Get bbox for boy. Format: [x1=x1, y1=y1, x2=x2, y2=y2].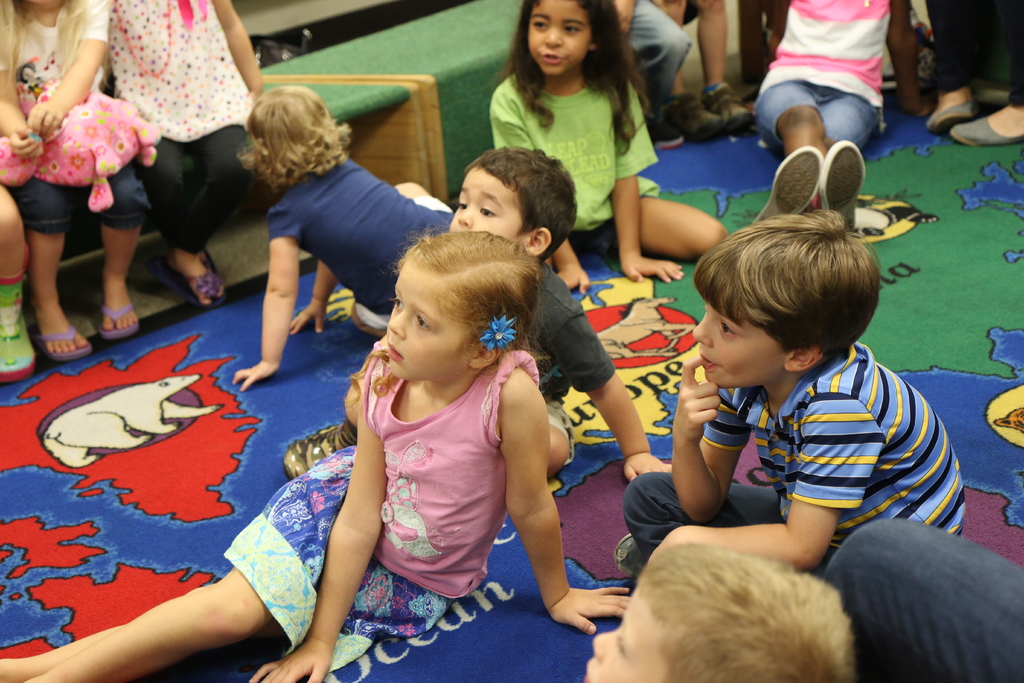
[x1=572, y1=537, x2=852, y2=682].
